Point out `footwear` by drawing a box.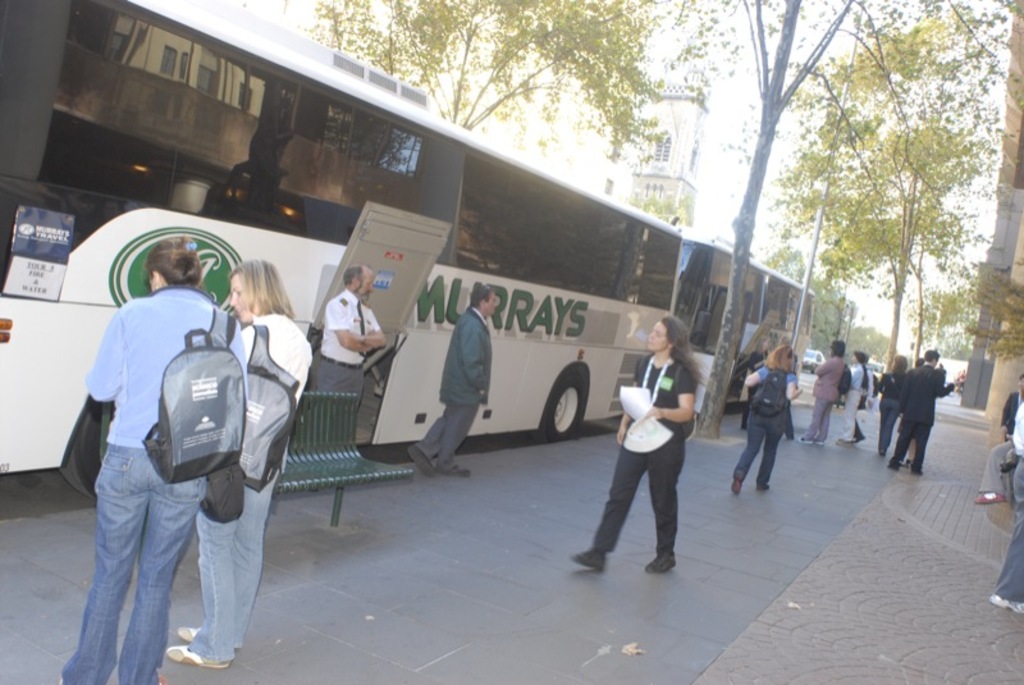
x1=835 y1=433 x2=870 y2=455.
